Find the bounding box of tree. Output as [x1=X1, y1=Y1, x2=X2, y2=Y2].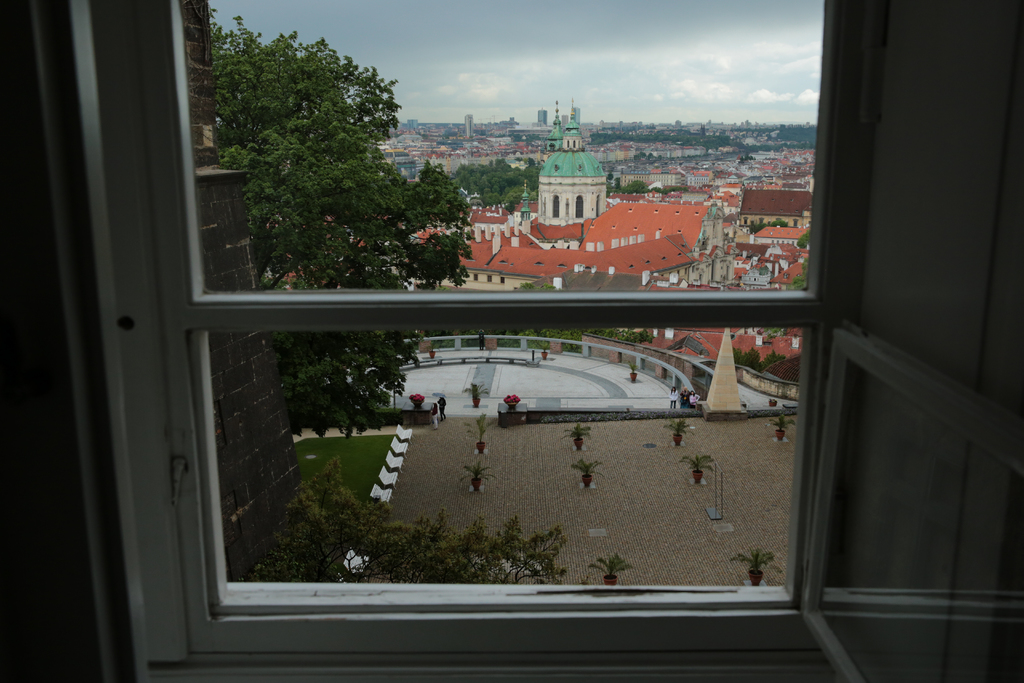
[x1=212, y1=3, x2=477, y2=445].
